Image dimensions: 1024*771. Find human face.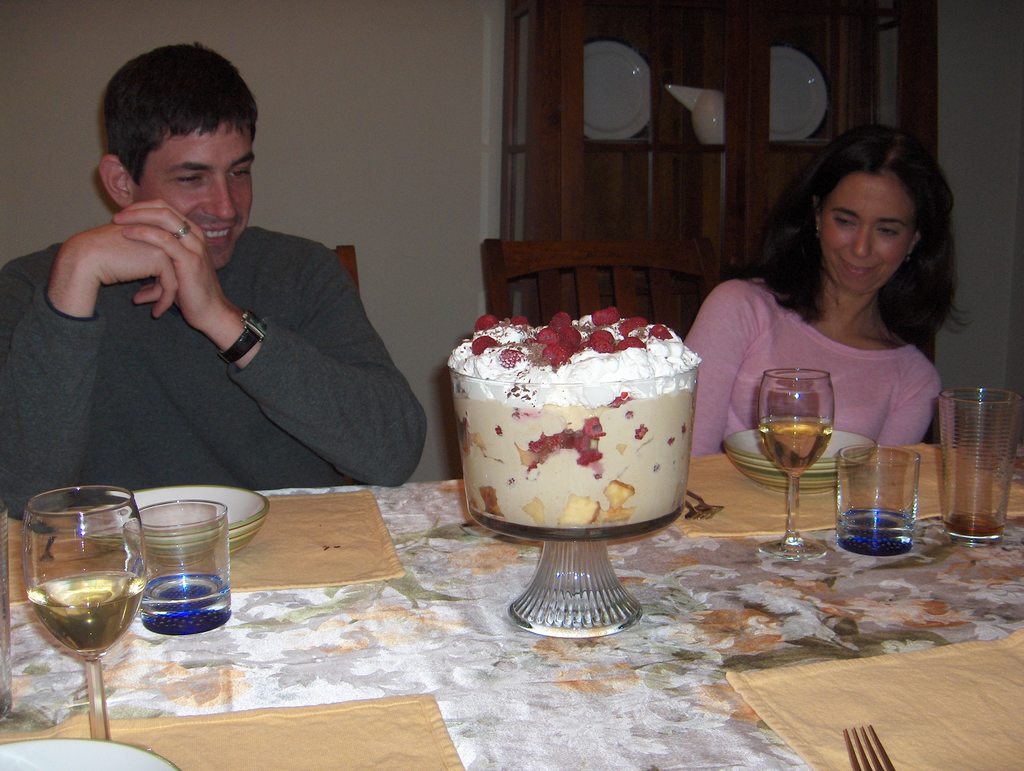
(140, 124, 253, 268).
